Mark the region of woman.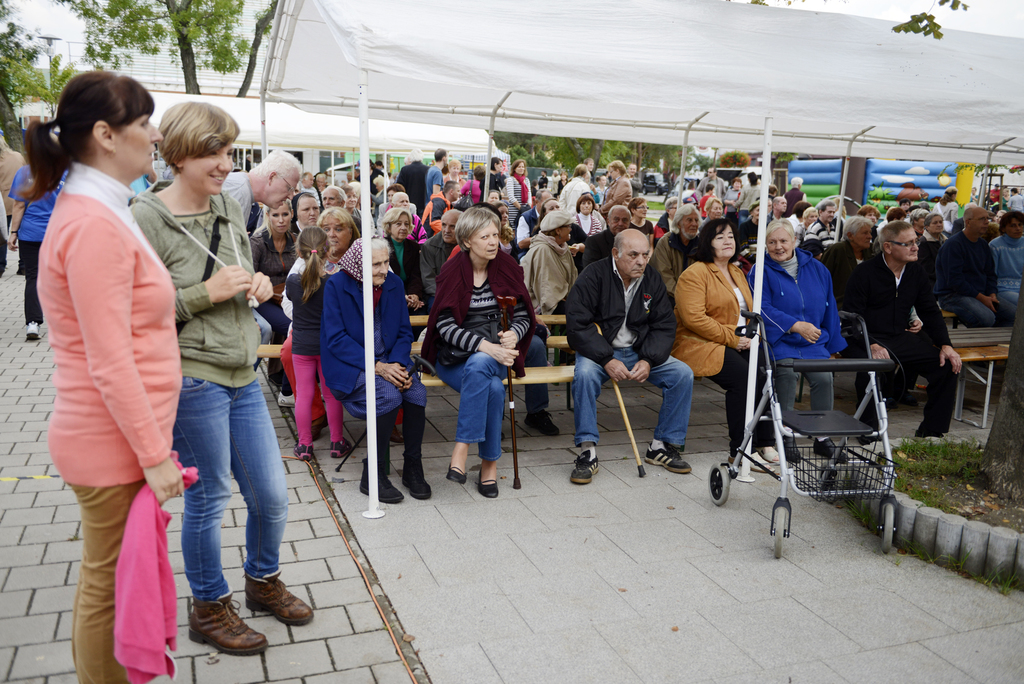
Region: pyautogui.locateOnScreen(928, 182, 961, 228).
